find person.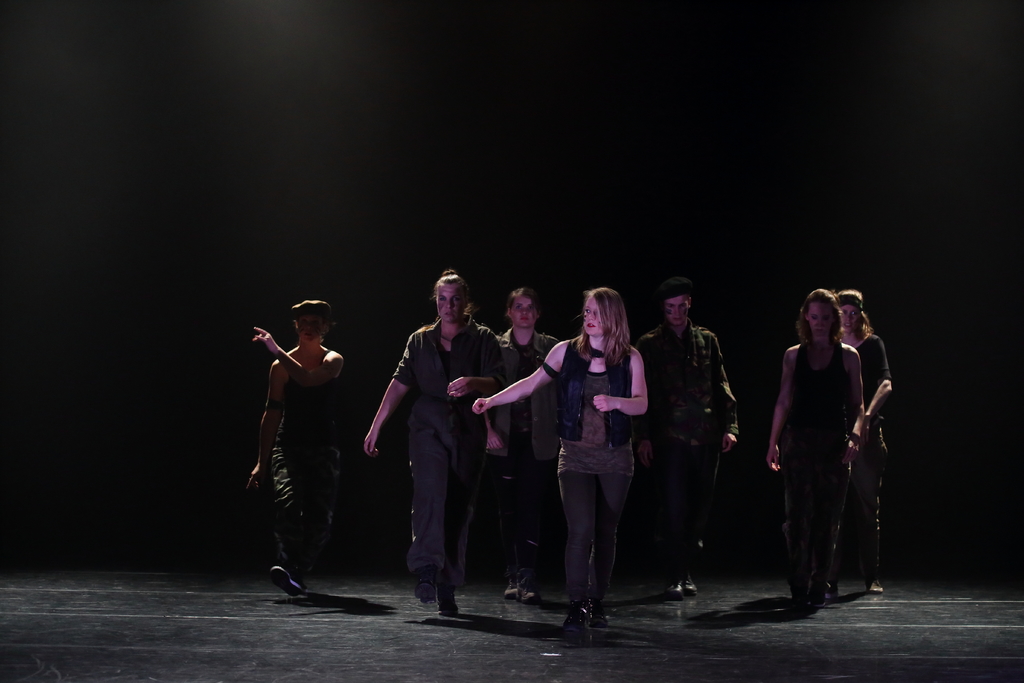
x1=365, y1=272, x2=504, y2=614.
